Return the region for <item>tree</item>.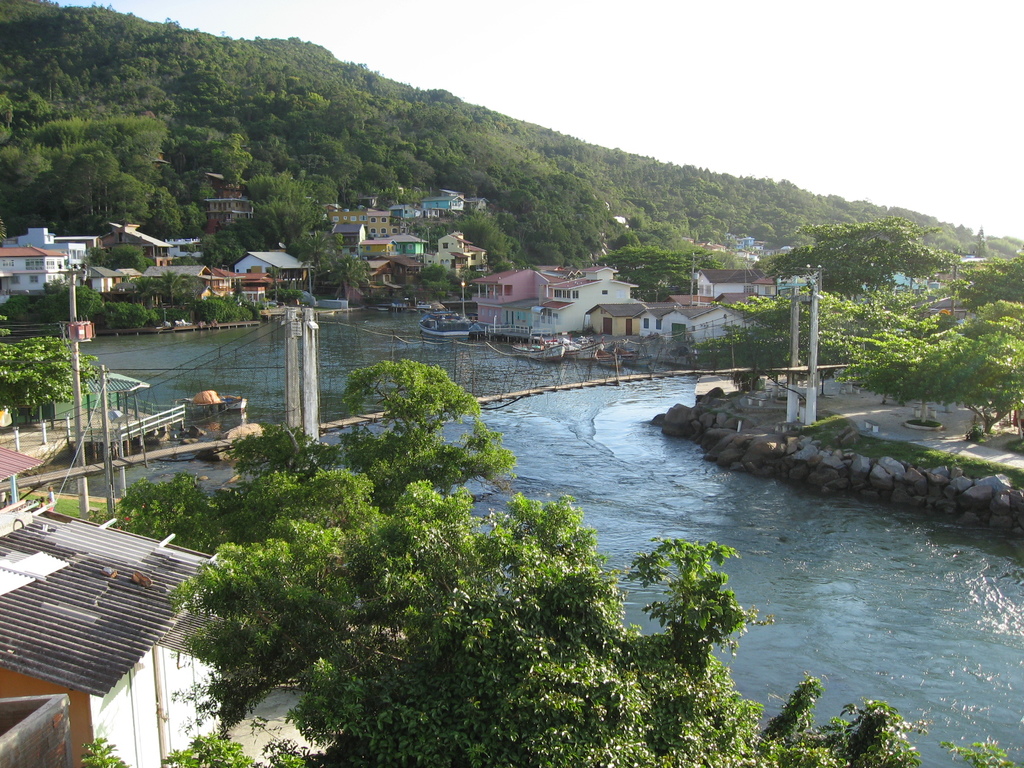
[943, 255, 1023, 325].
